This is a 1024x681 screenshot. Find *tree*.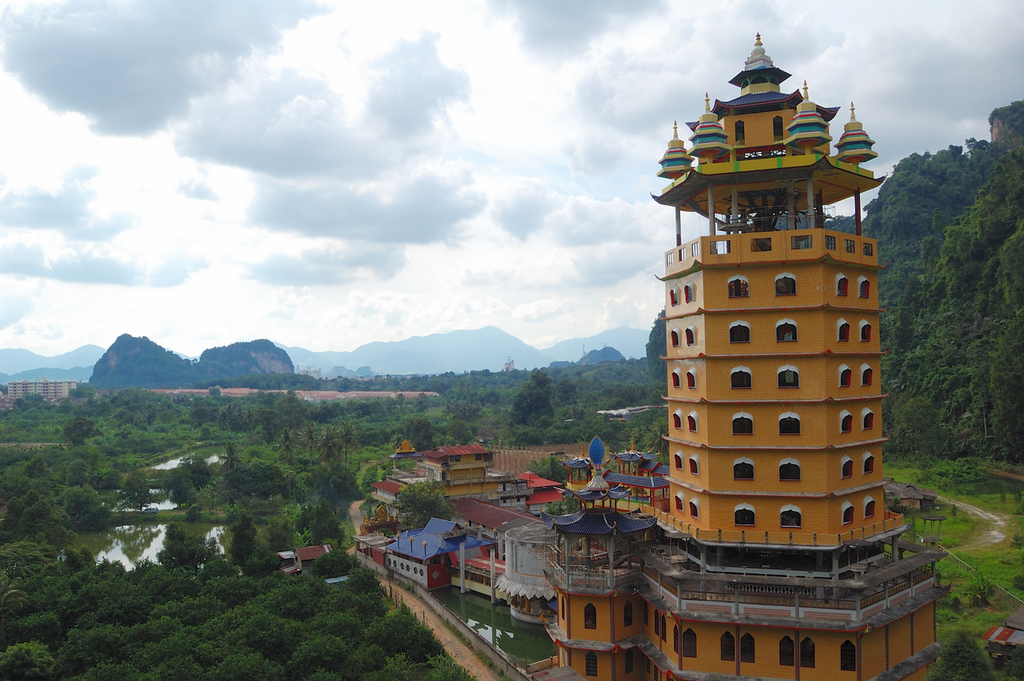
Bounding box: (x1=546, y1=494, x2=584, y2=515).
